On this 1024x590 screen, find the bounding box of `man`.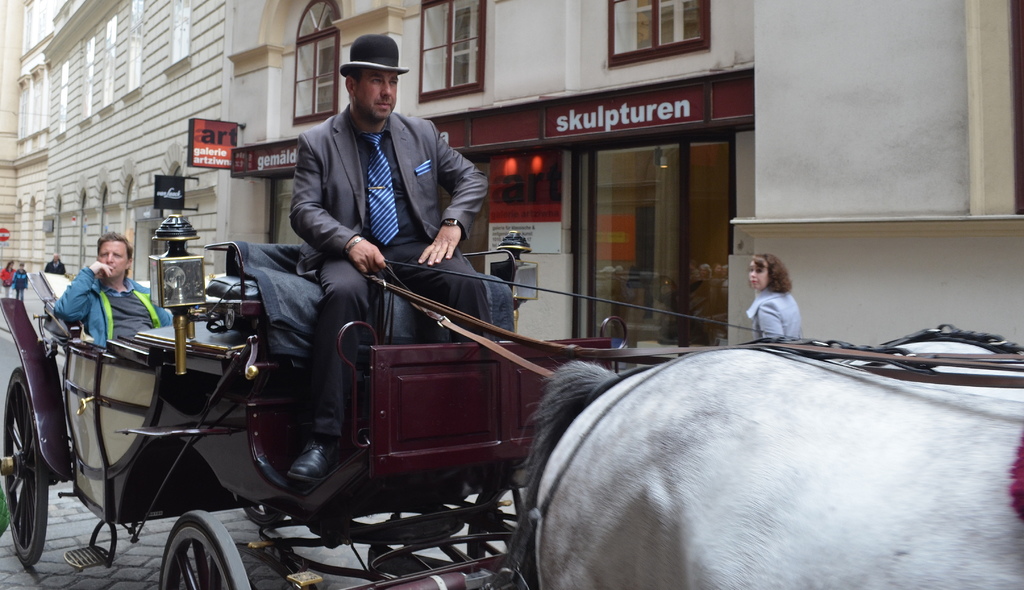
Bounding box: {"left": 44, "top": 253, "right": 71, "bottom": 274}.
